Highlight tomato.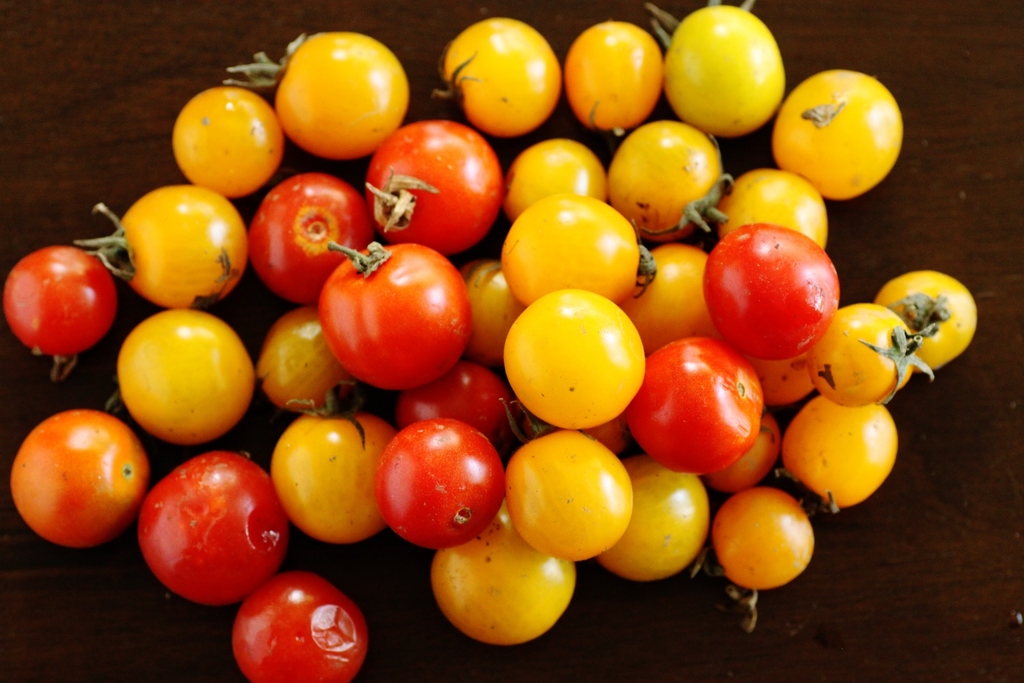
Highlighted region: Rect(317, 237, 468, 394).
